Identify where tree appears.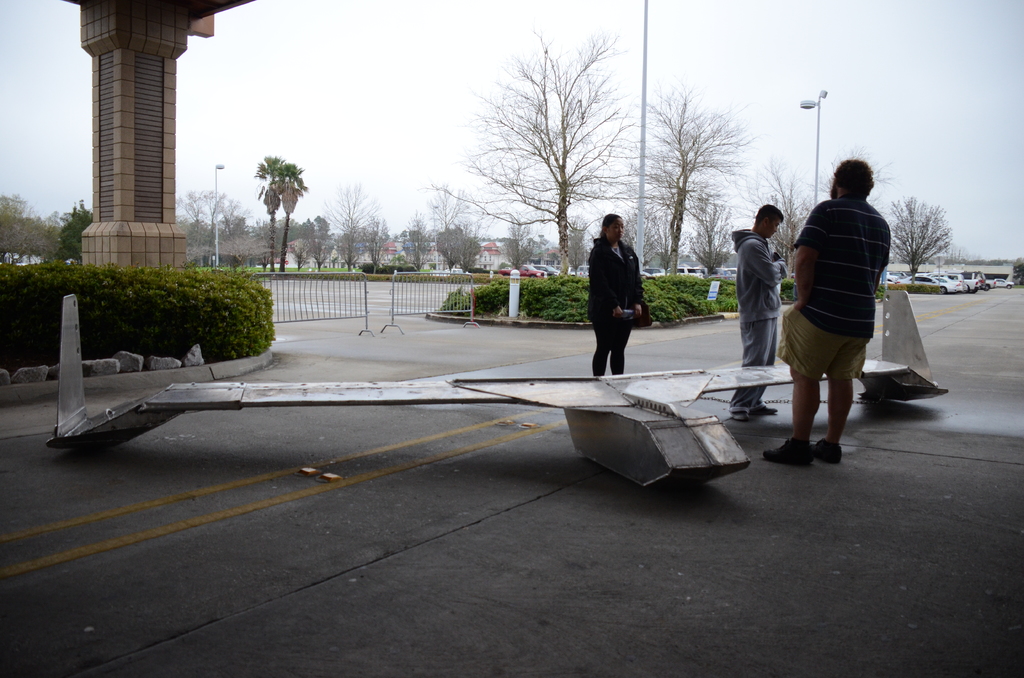
Appears at box=[735, 164, 810, 271].
